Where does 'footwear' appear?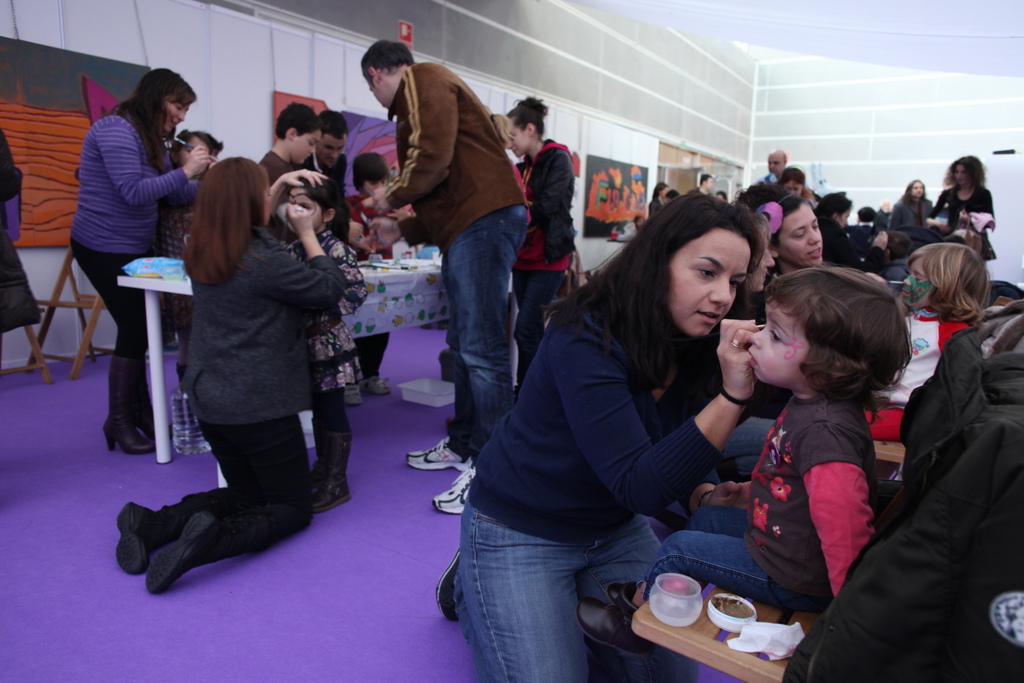
Appears at <box>146,512,212,593</box>.
